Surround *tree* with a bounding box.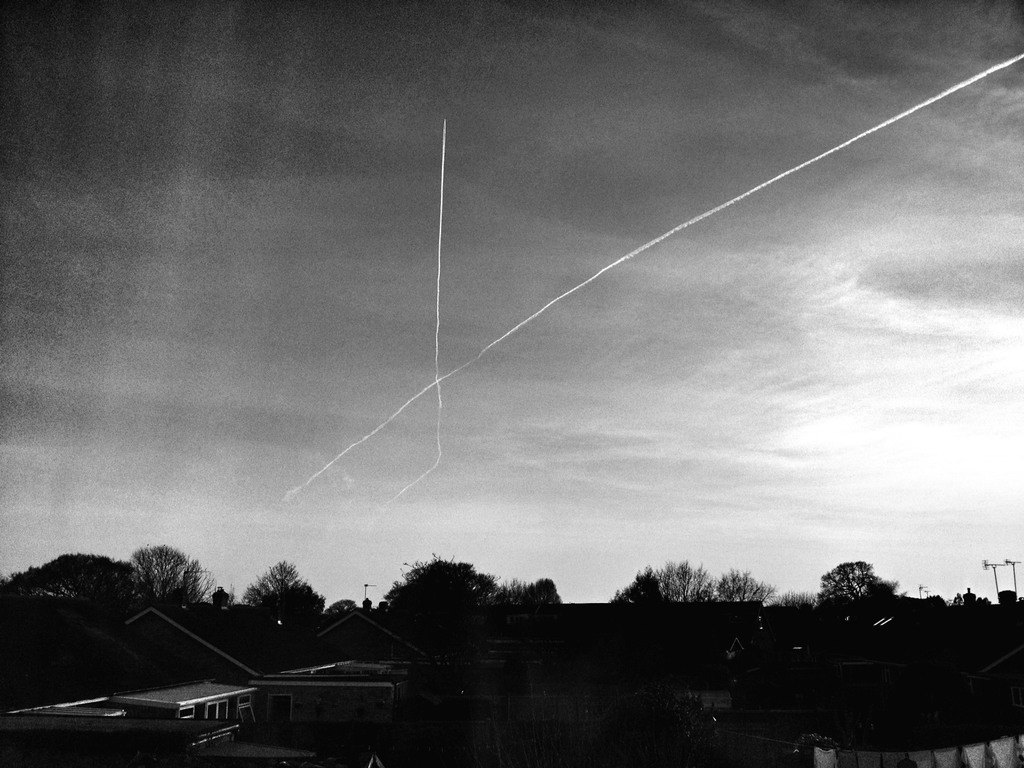
x1=812, y1=559, x2=899, y2=626.
